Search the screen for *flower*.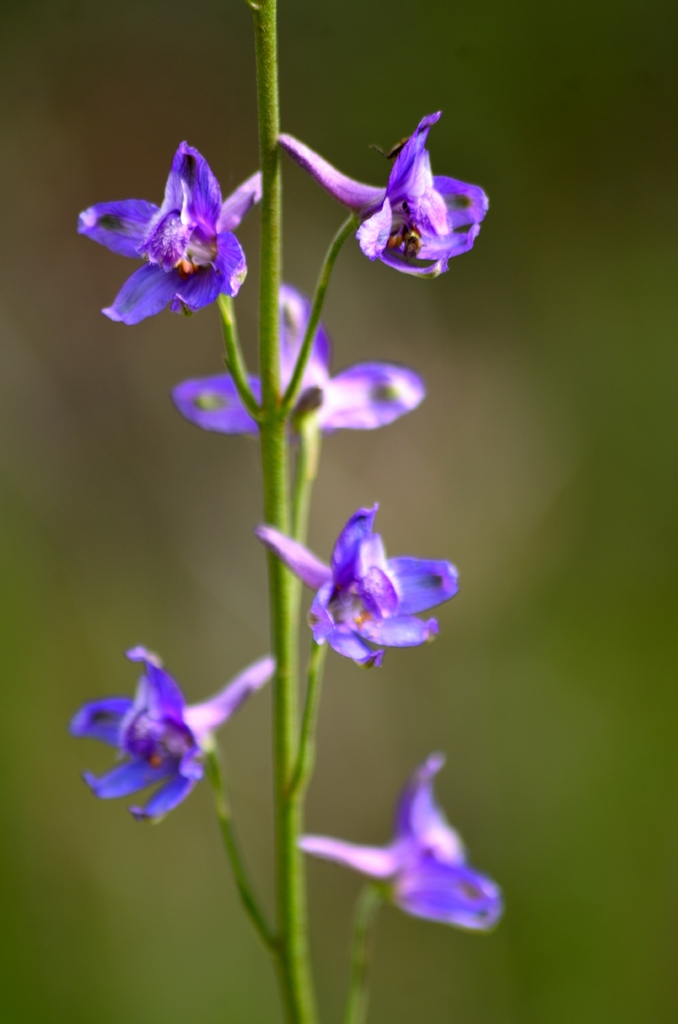
Found at crop(293, 746, 508, 931).
